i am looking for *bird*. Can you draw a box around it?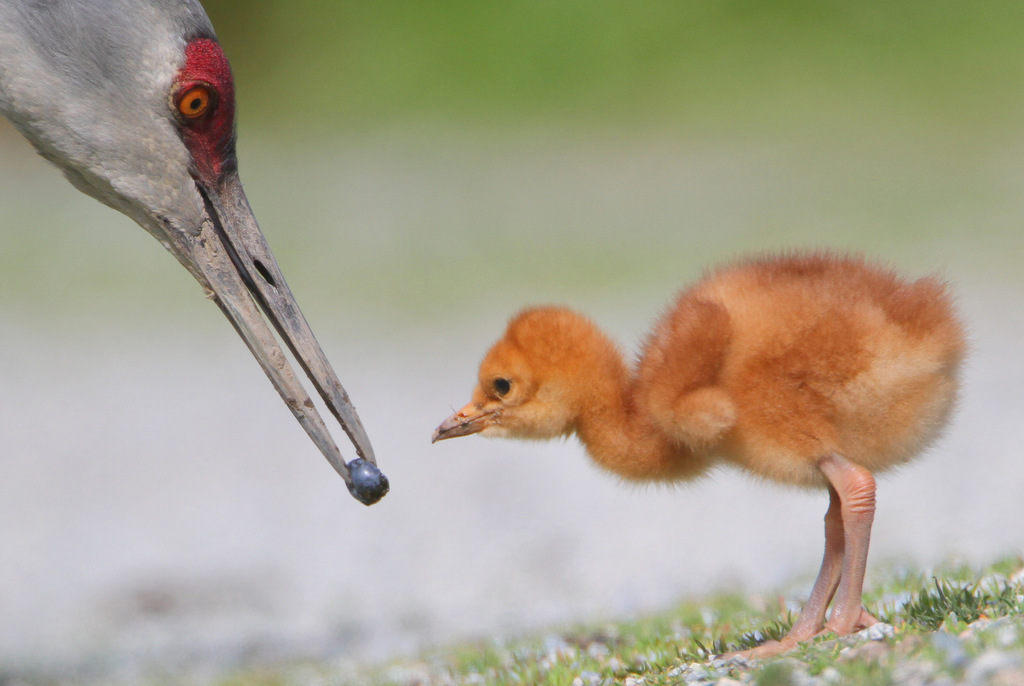
Sure, the bounding box is (left=429, top=242, right=976, bottom=659).
